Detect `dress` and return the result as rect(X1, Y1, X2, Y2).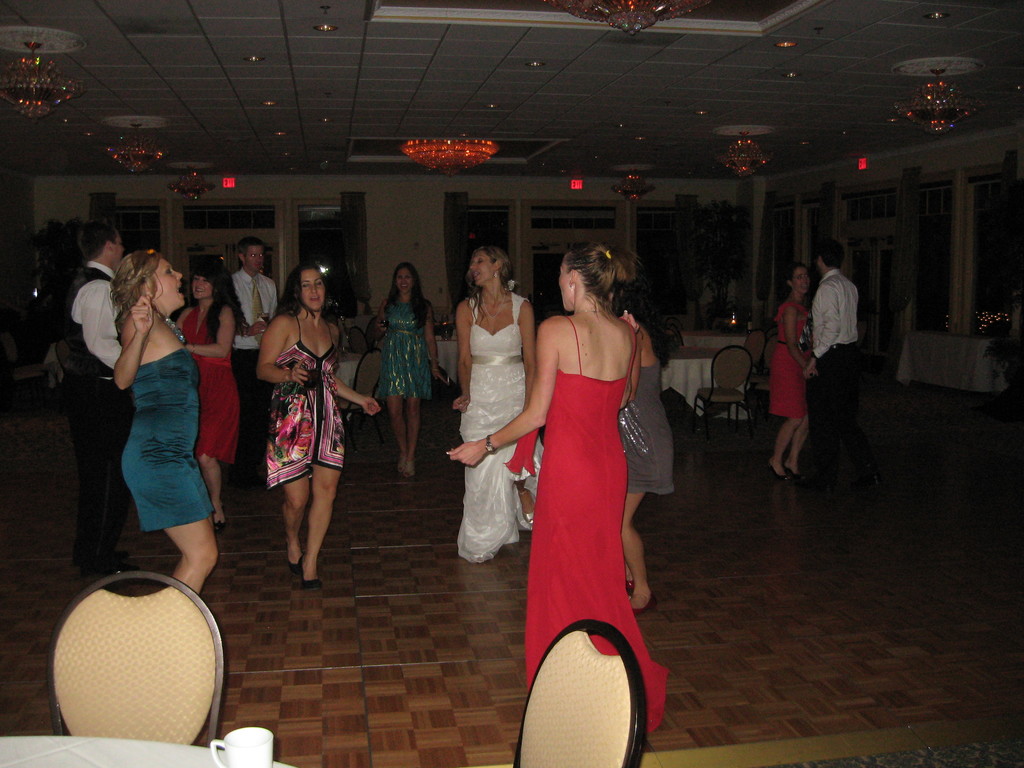
rect(767, 300, 813, 417).
